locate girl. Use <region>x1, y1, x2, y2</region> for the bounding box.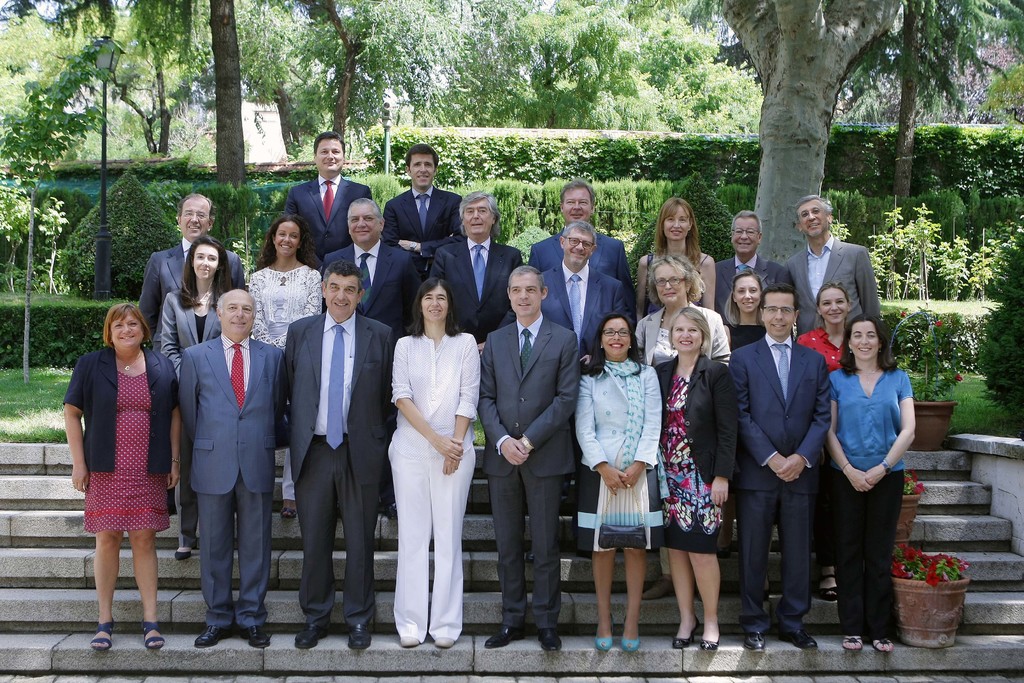
<region>159, 228, 230, 362</region>.
